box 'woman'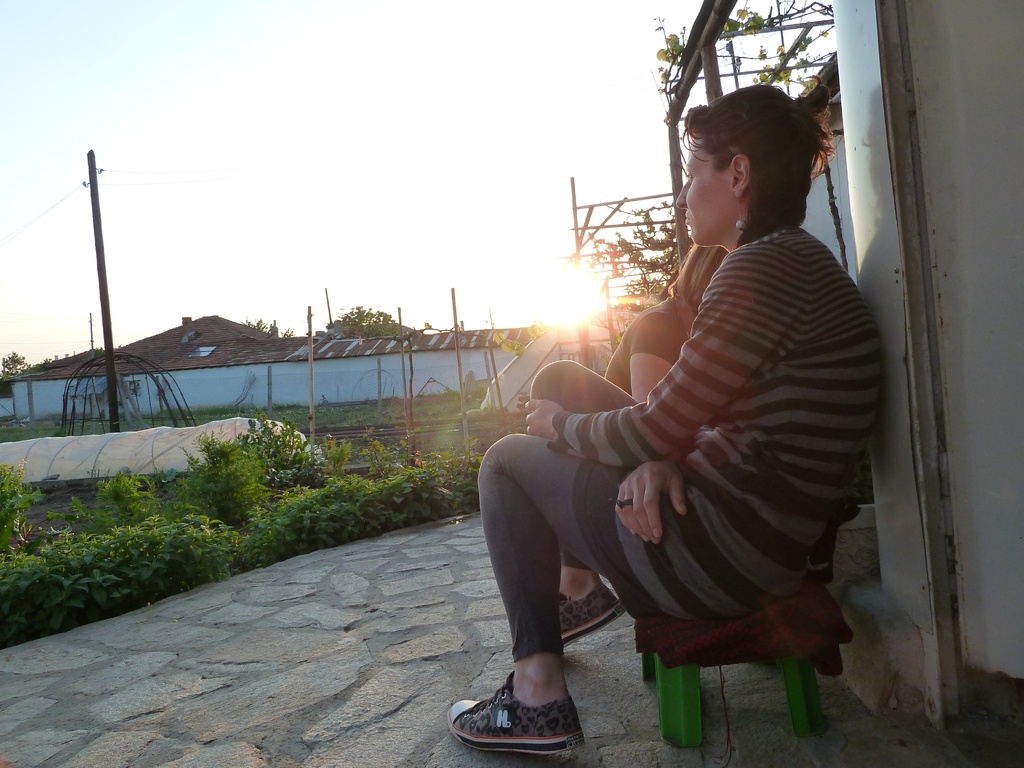
<region>589, 234, 749, 558</region>
